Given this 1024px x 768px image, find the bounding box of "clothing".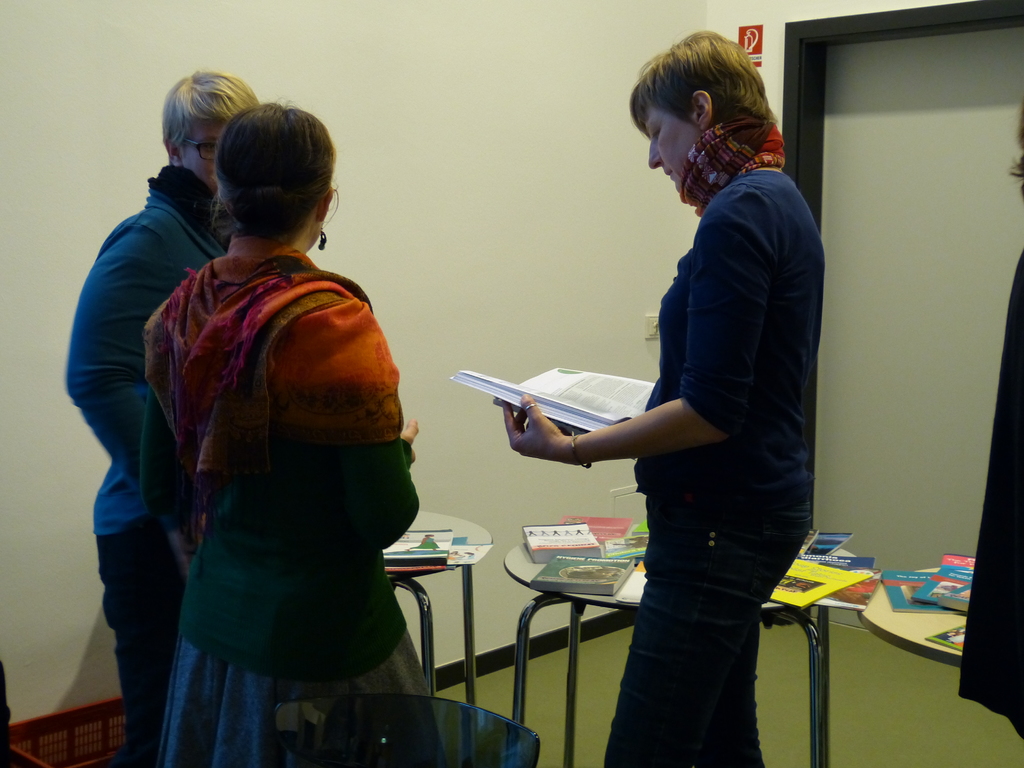
140,236,448,767.
